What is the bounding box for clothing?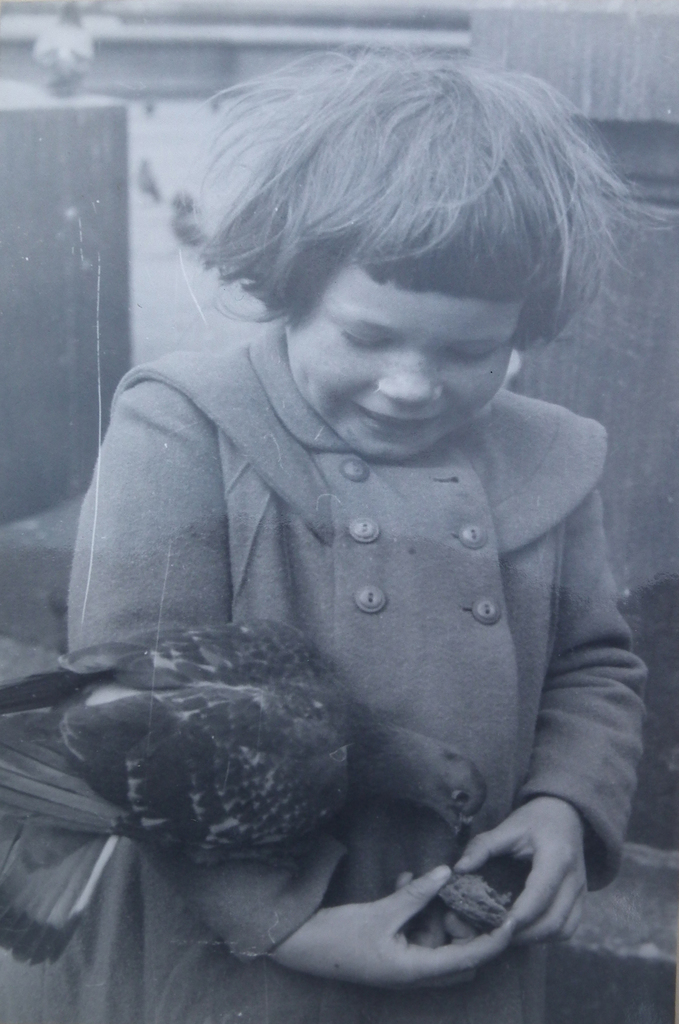
l=70, t=323, r=669, b=1023.
